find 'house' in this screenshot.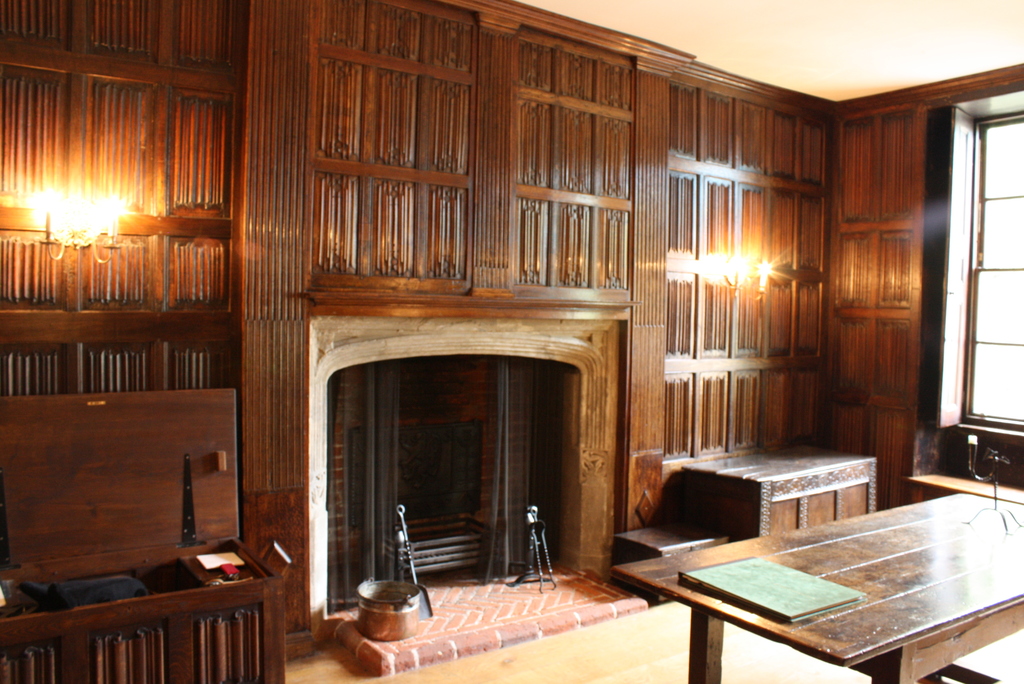
The bounding box for 'house' is (0, 0, 1023, 683).
